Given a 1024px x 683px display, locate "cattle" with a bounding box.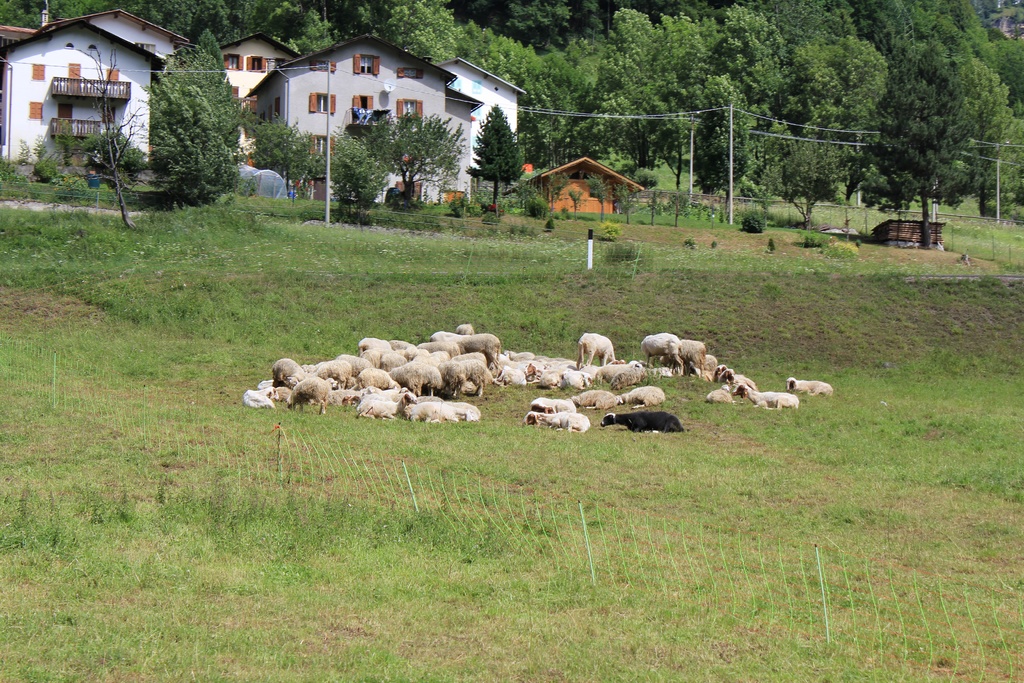
Located: crop(600, 403, 684, 432).
